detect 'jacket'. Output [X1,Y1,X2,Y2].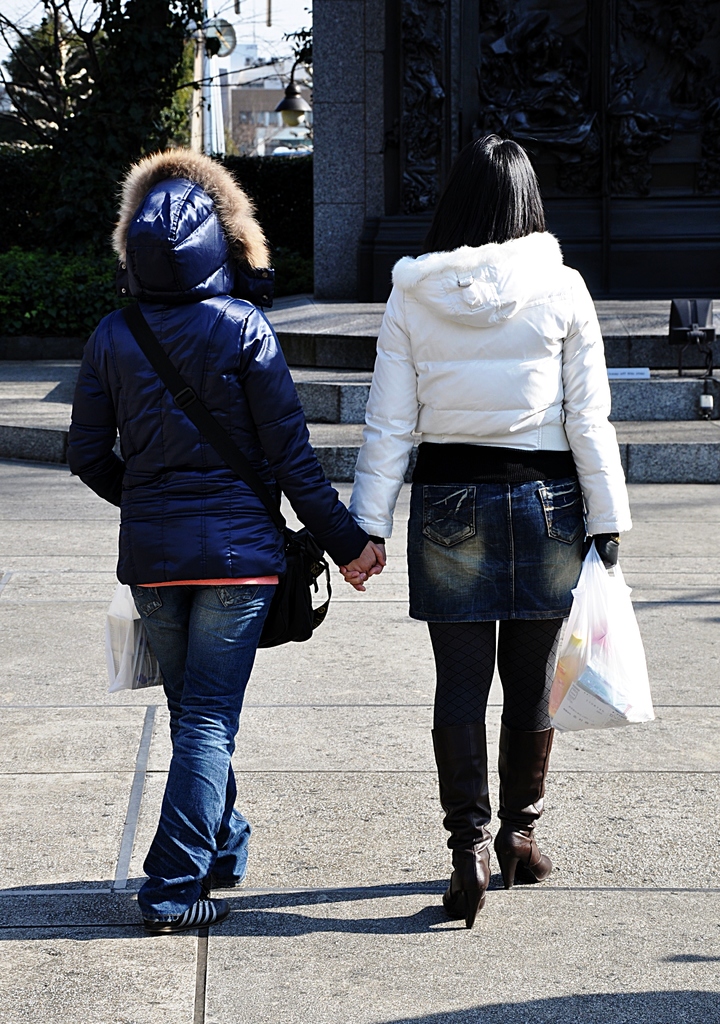
[349,232,628,532].
